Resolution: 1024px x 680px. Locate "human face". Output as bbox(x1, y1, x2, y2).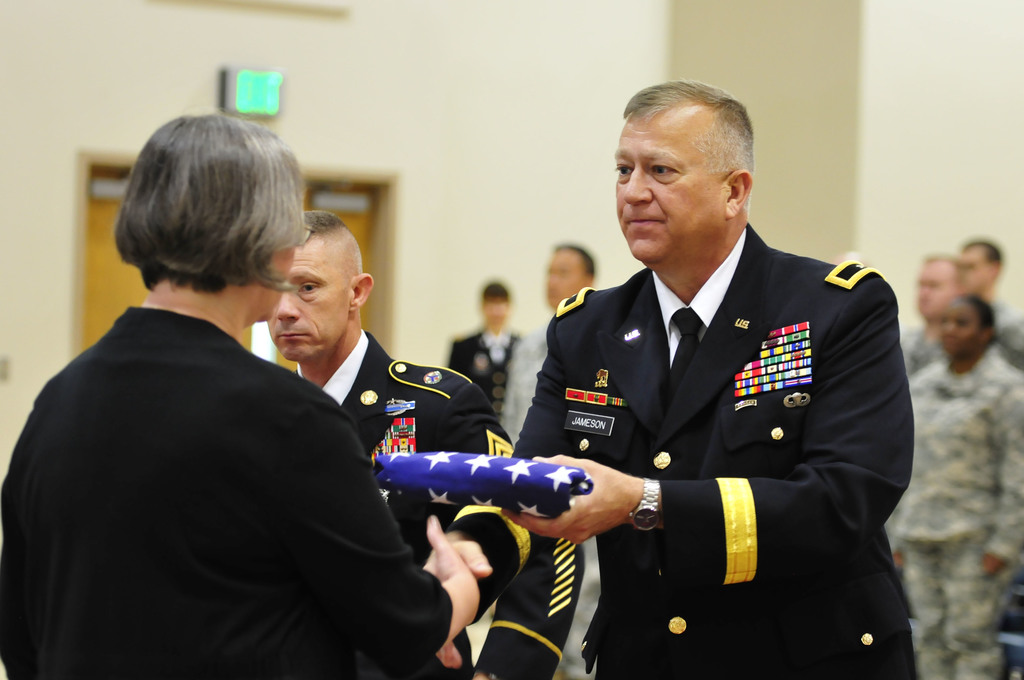
bbox(547, 255, 582, 307).
